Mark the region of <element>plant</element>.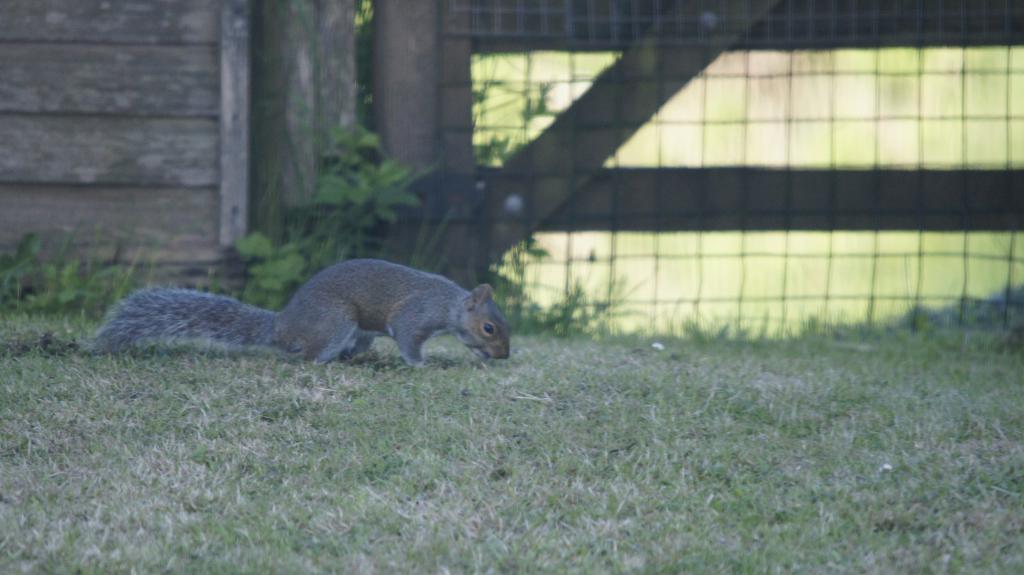
Region: pyautogui.locateOnScreen(452, 71, 650, 332).
